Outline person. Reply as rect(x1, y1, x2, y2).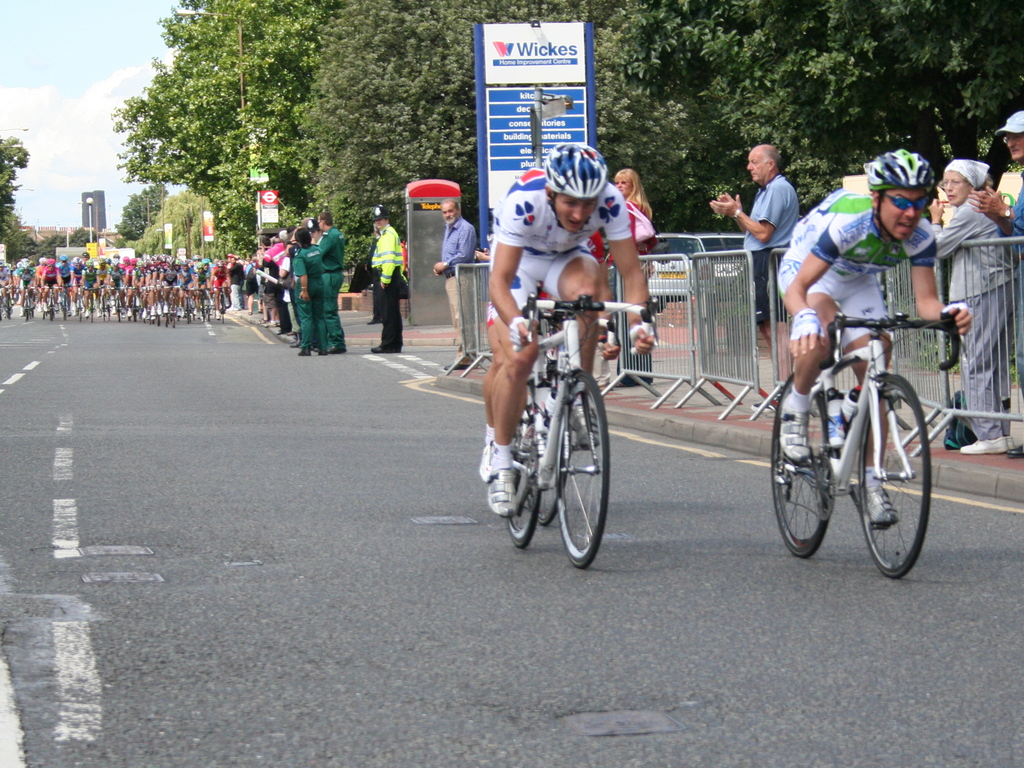
rect(273, 202, 335, 359).
